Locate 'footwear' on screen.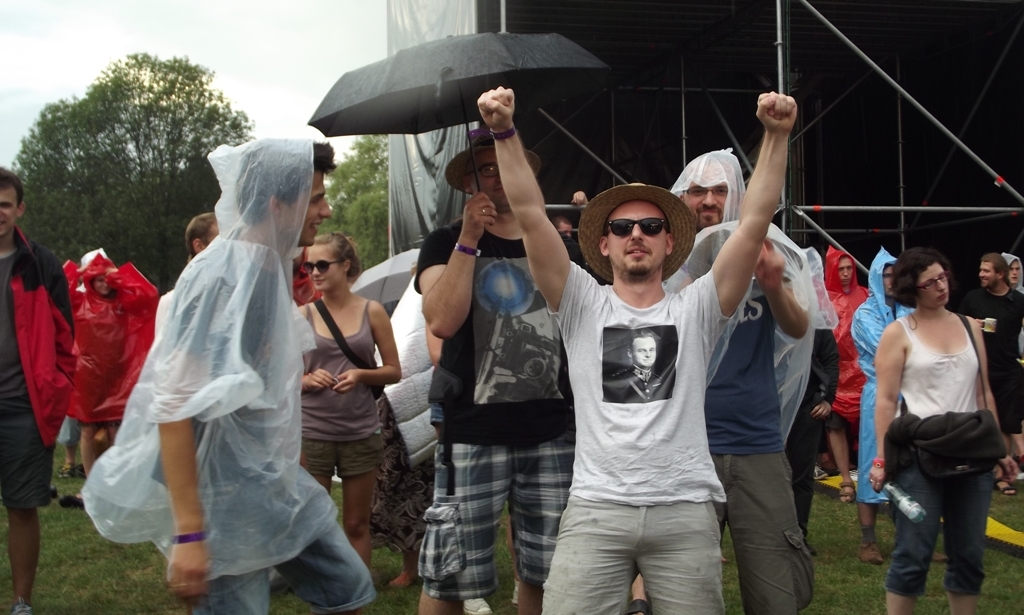
On screen at (8,599,32,614).
